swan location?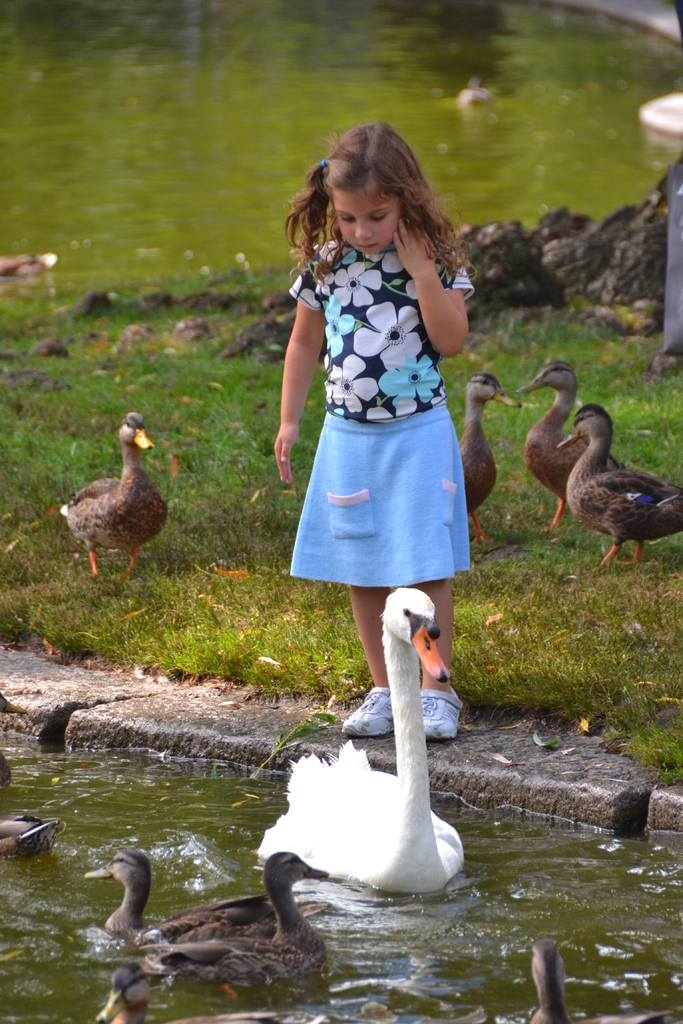
(453, 373, 521, 540)
